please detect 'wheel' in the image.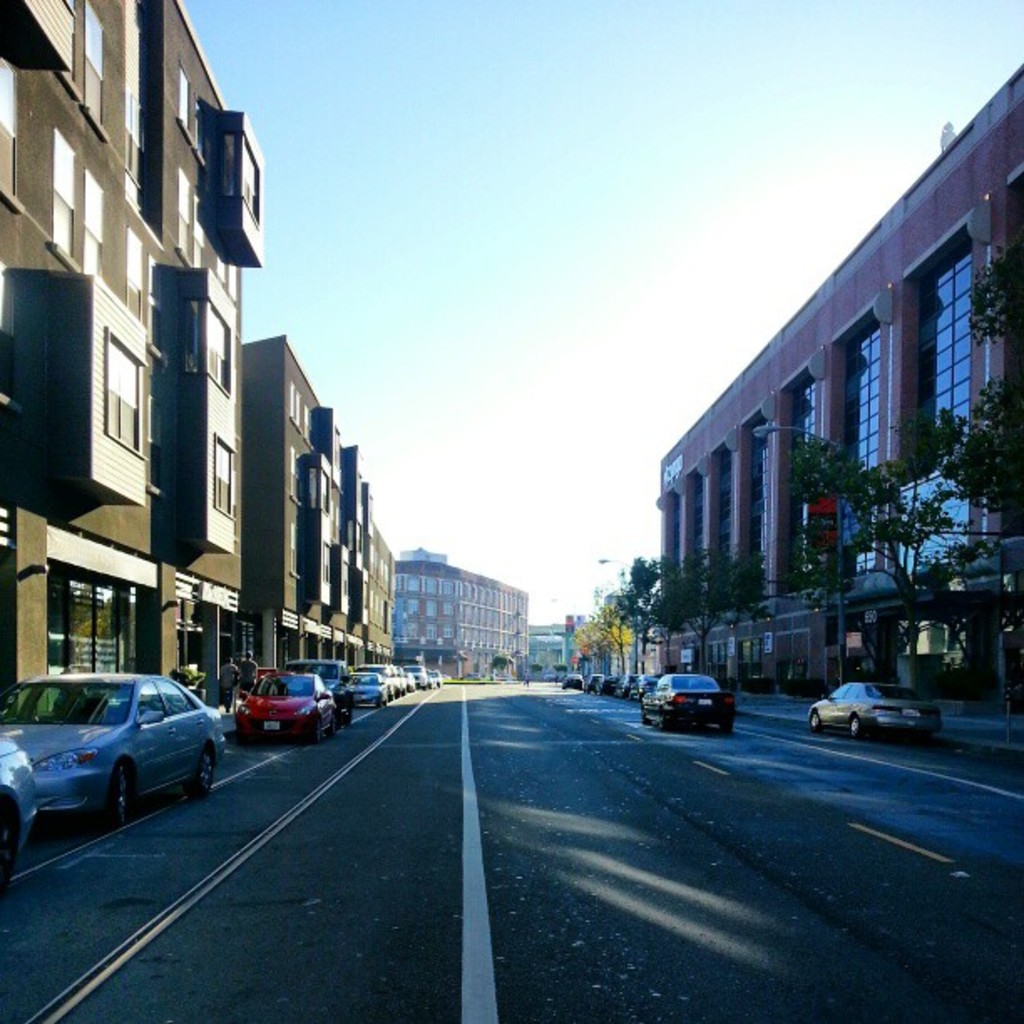
{"left": 813, "top": 714, "right": 820, "bottom": 730}.
